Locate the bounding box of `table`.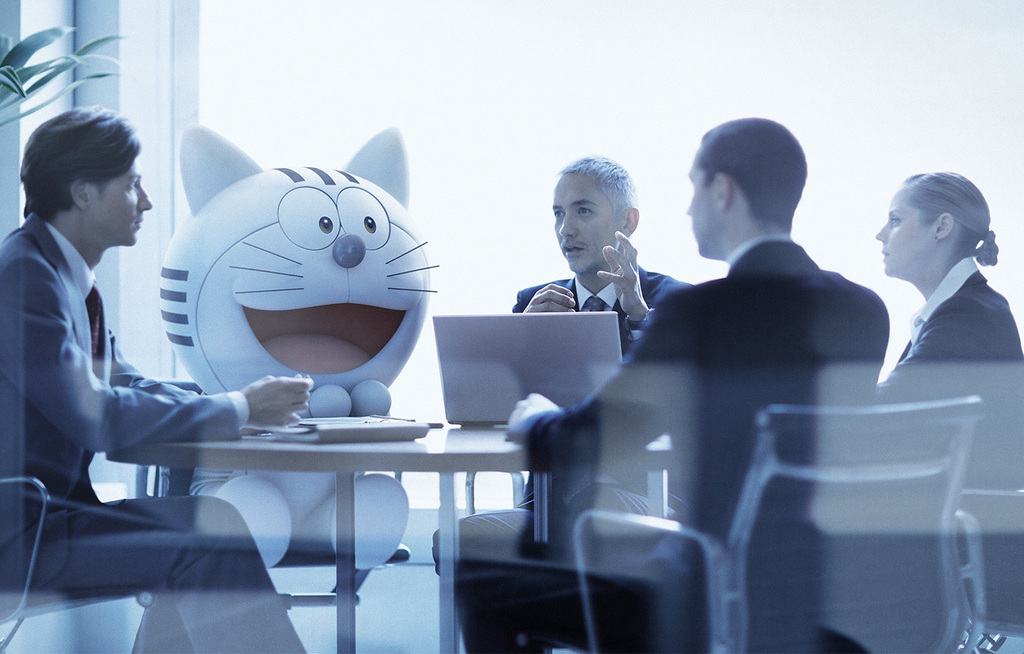
Bounding box: BBox(46, 332, 763, 653).
